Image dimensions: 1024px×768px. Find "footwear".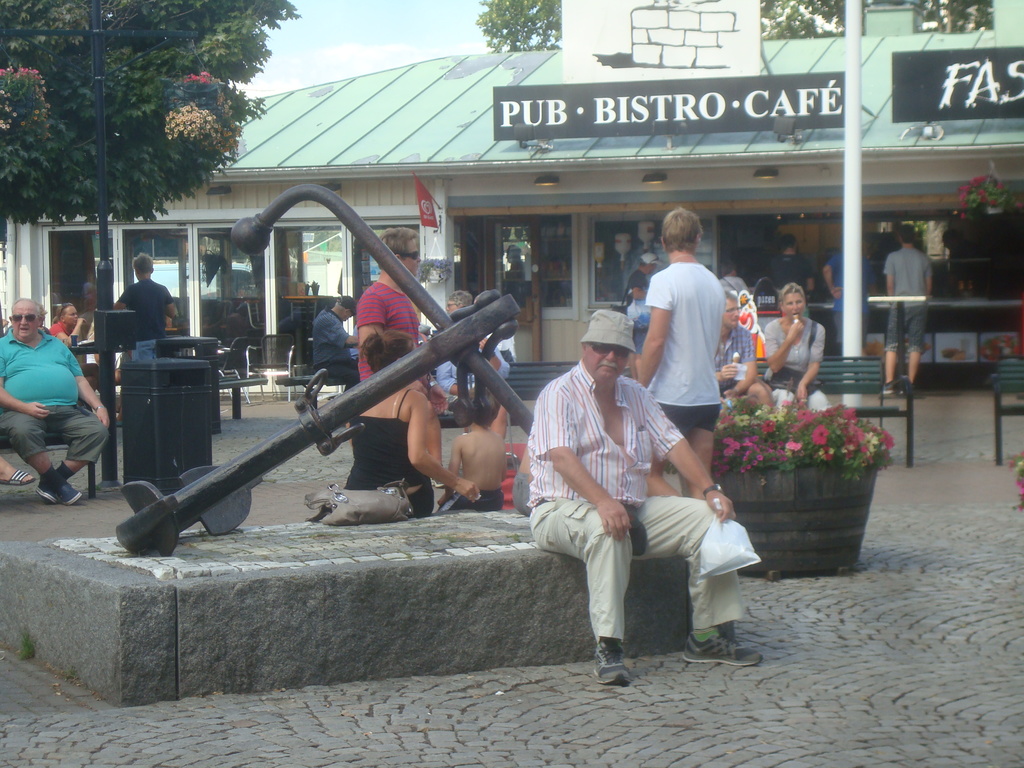
box=[38, 470, 57, 500].
